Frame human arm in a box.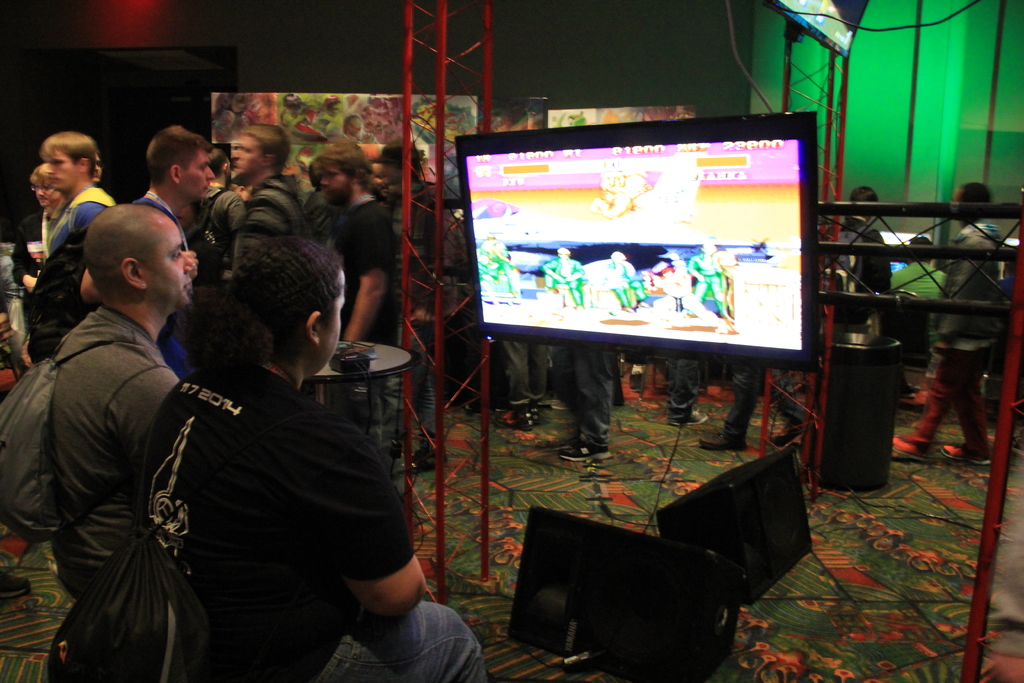
x1=80, y1=267, x2=101, y2=302.
